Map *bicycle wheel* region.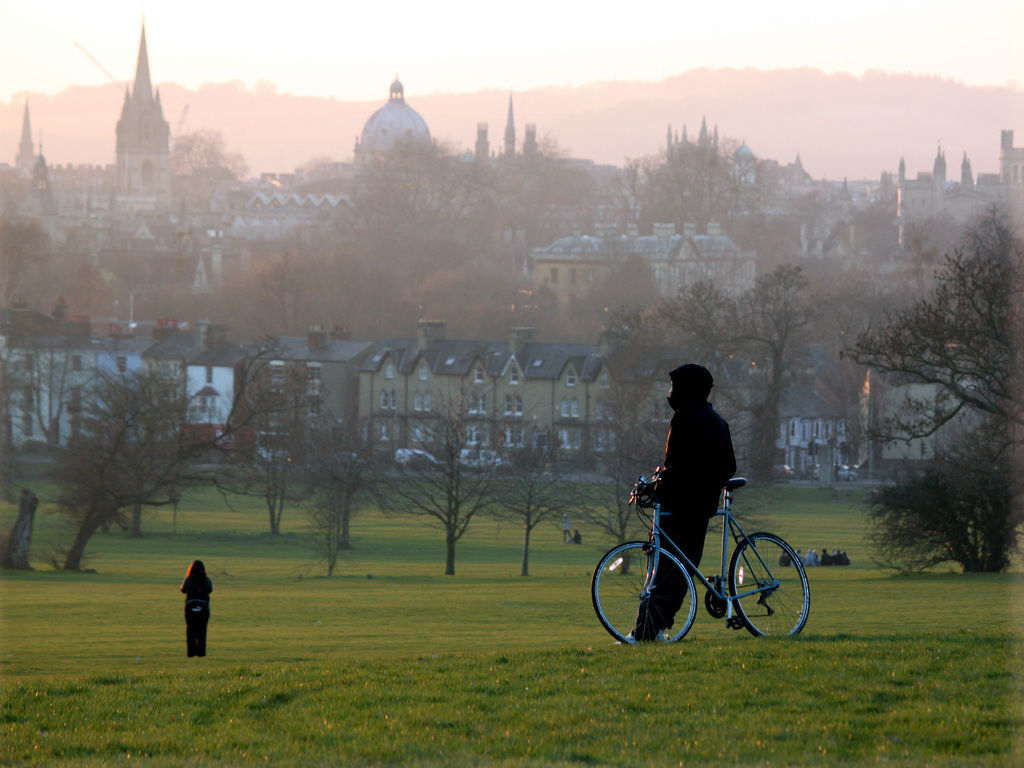
Mapped to box(588, 540, 698, 647).
